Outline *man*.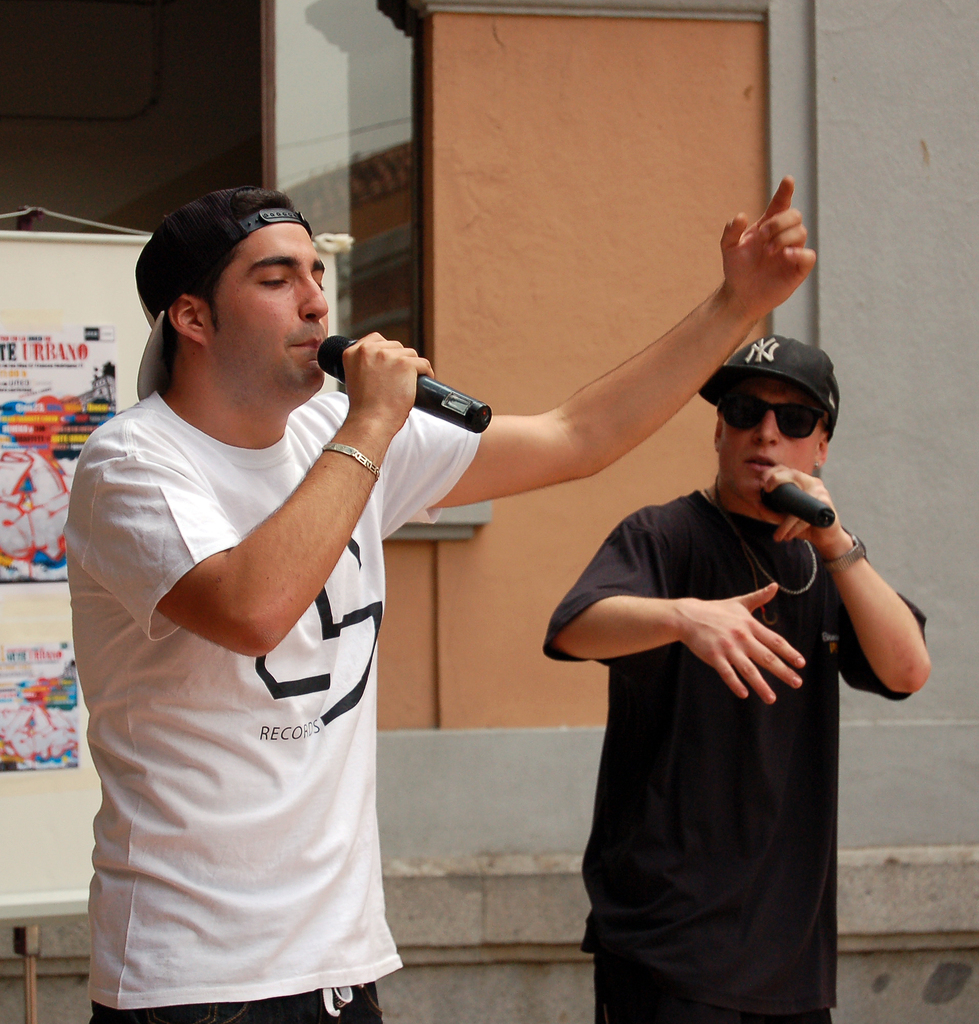
Outline: <bbox>61, 169, 811, 1023</bbox>.
